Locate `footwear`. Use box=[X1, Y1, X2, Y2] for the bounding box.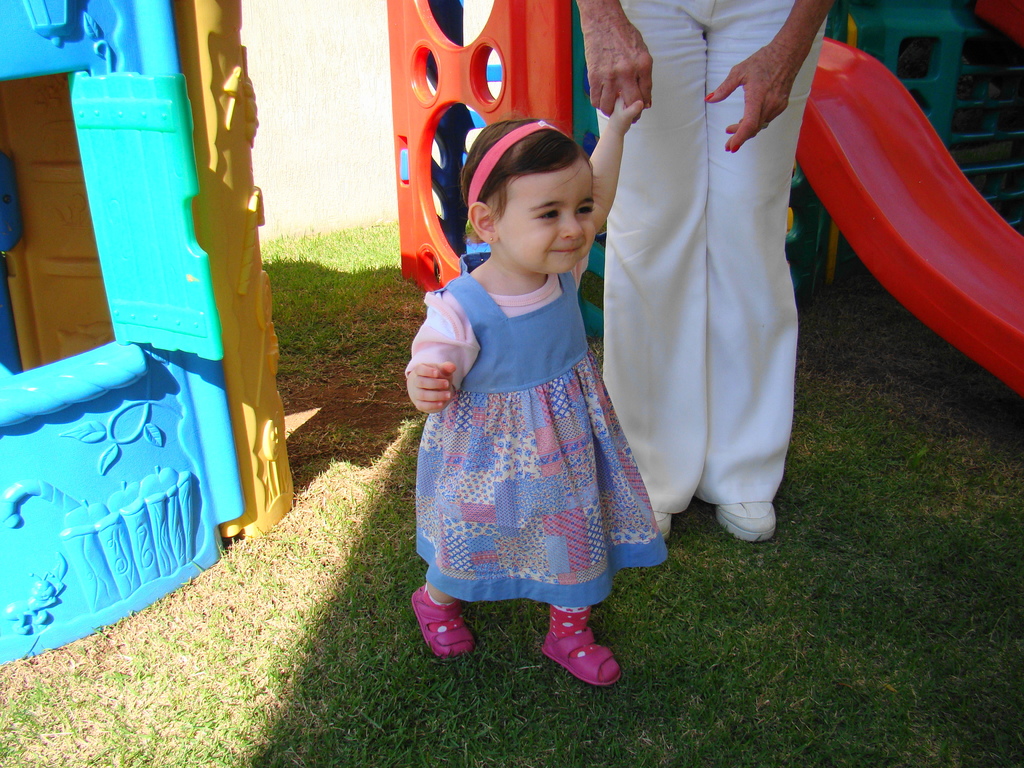
box=[408, 596, 478, 652].
